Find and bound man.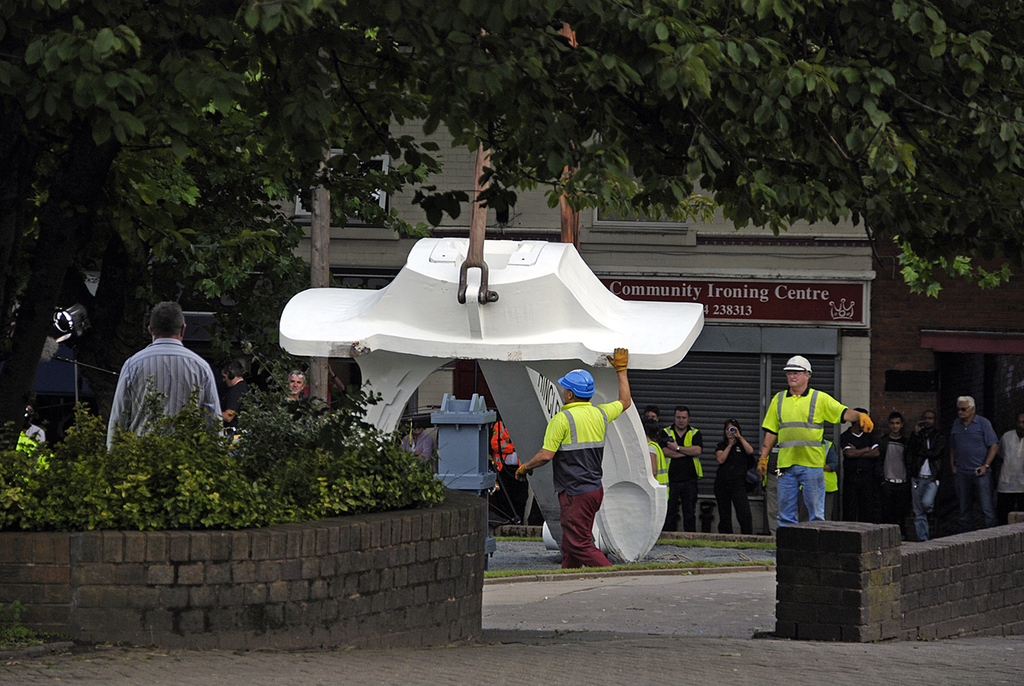
Bound: <bbox>754, 352, 875, 532</bbox>.
